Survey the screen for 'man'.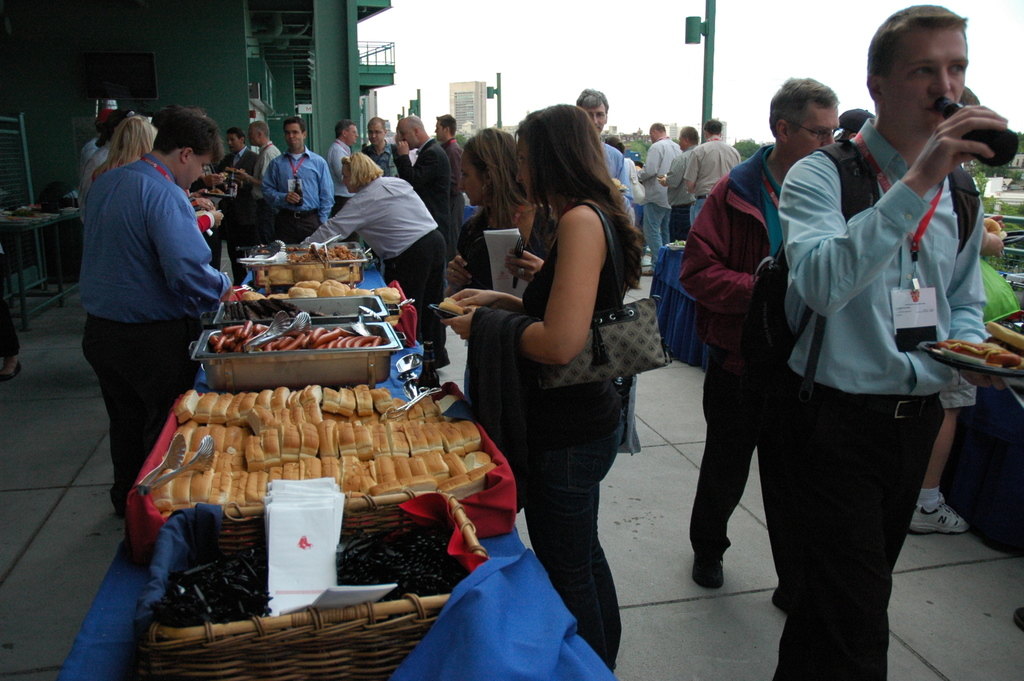
Survey found: {"left": 576, "top": 86, "right": 643, "bottom": 220}.
